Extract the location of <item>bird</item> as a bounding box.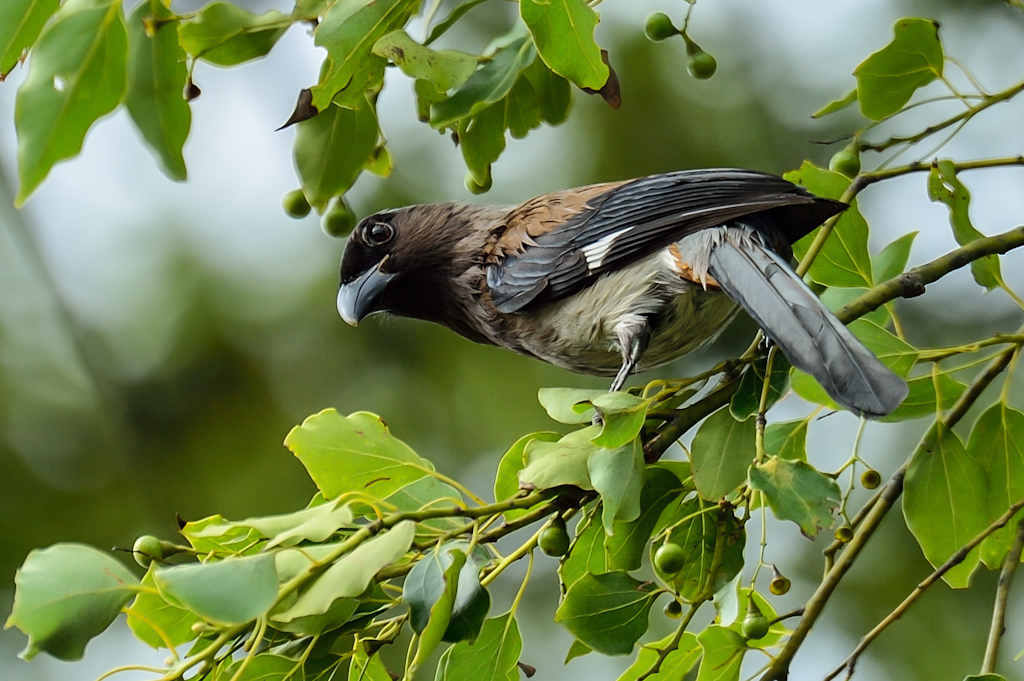
<bbox>312, 161, 916, 431</bbox>.
